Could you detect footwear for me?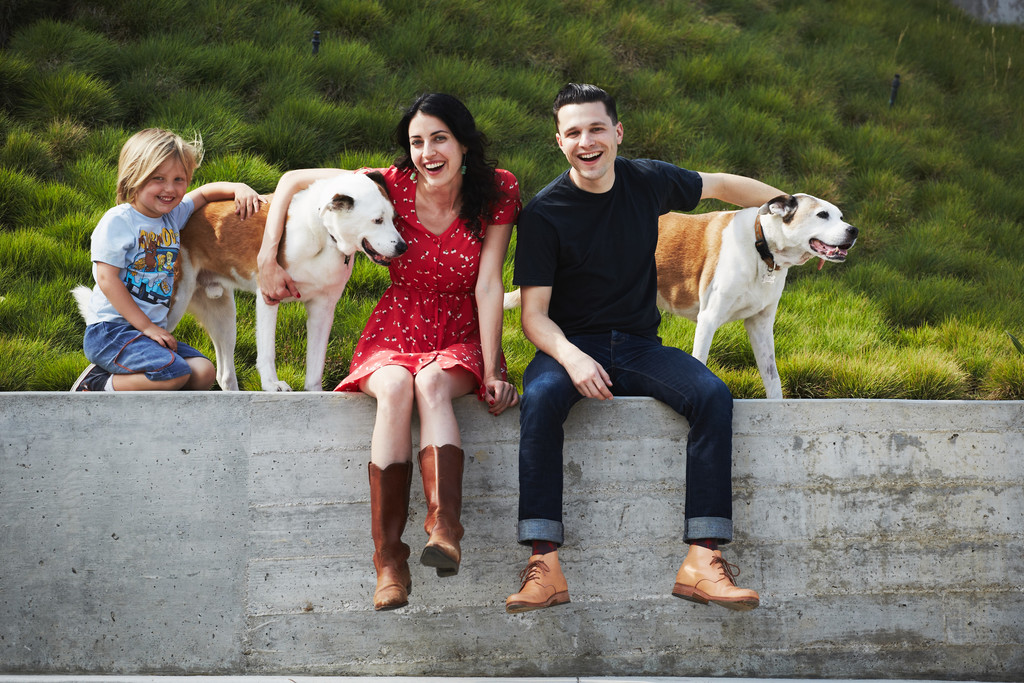
Detection result: x1=365, y1=454, x2=420, y2=610.
